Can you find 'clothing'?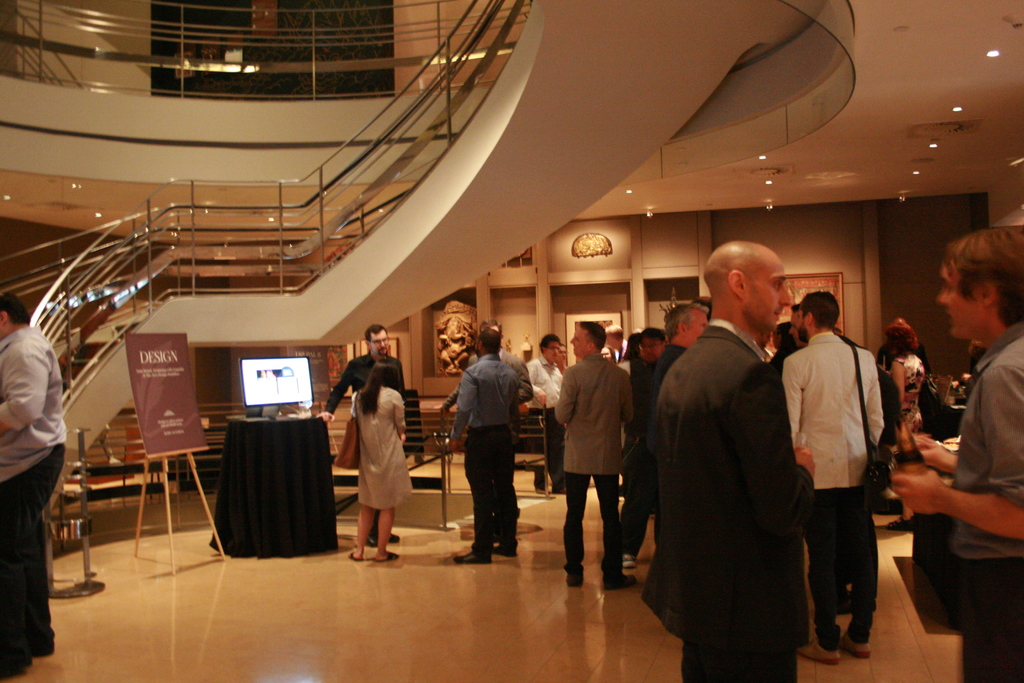
Yes, bounding box: [left=639, top=263, right=833, bottom=682].
